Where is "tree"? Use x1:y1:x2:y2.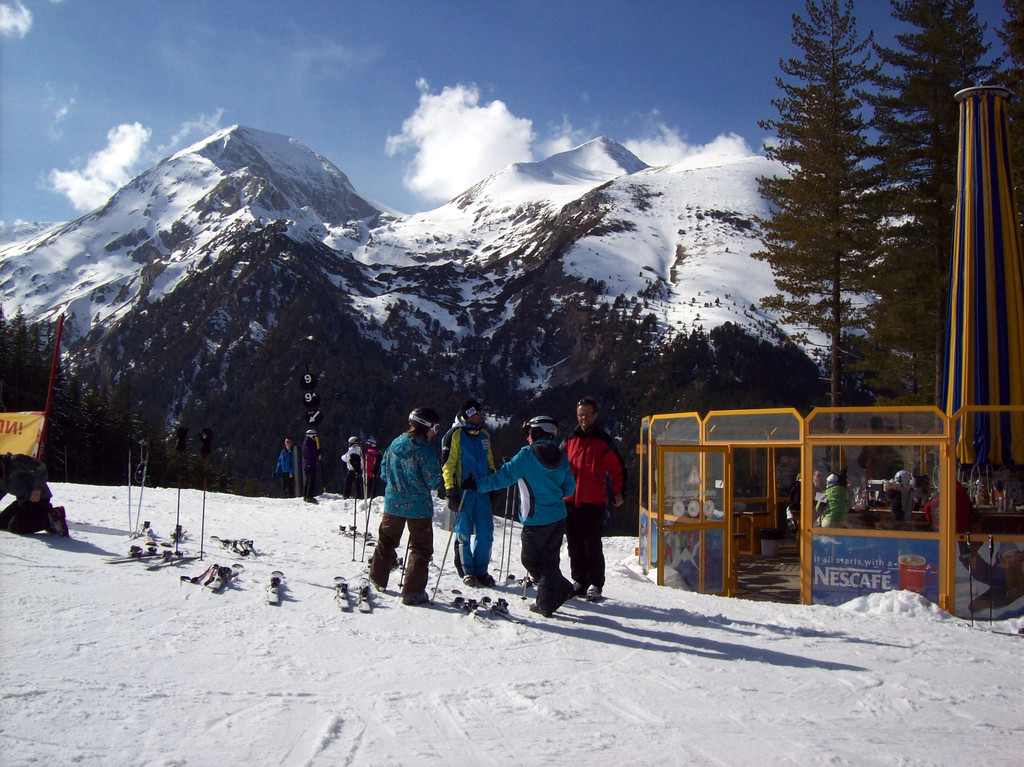
865:0:992:483.
